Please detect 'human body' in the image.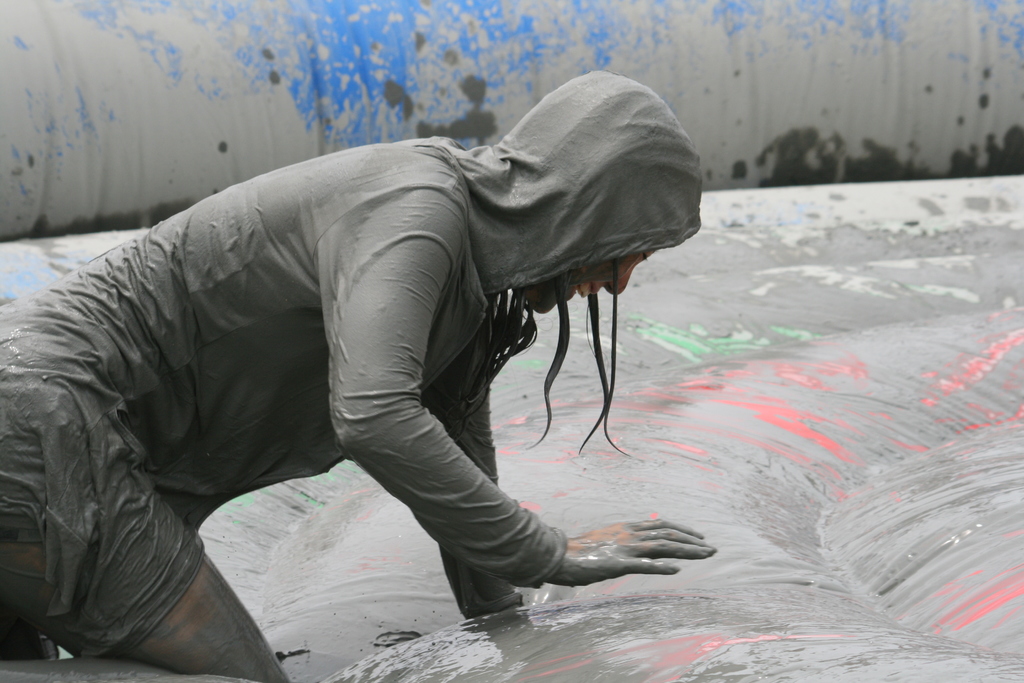
{"left": 36, "top": 53, "right": 733, "bottom": 650}.
